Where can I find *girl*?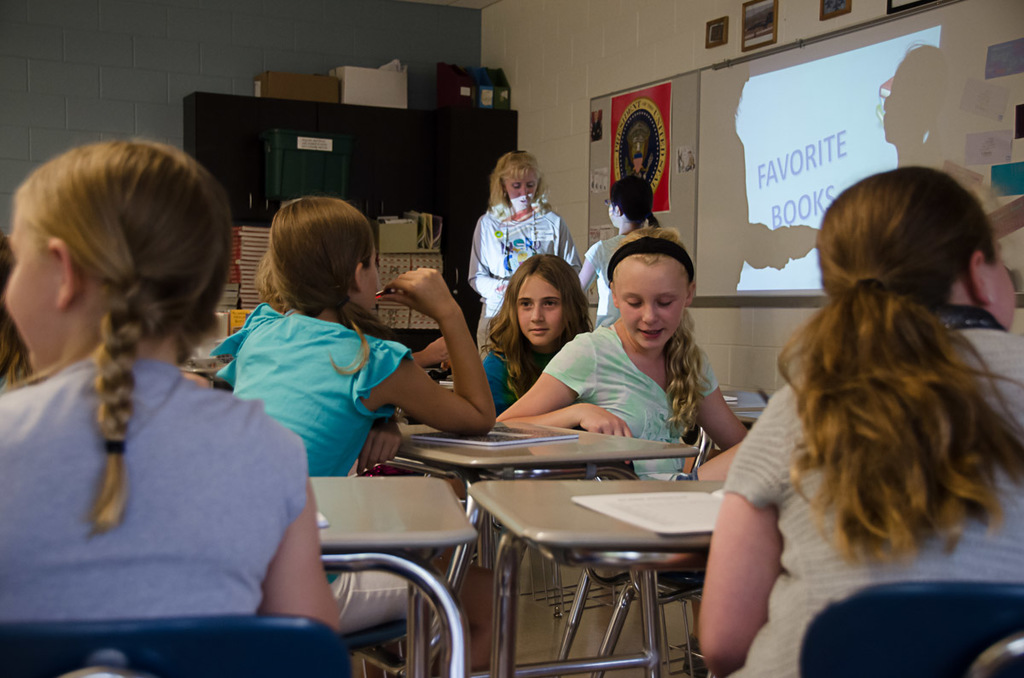
You can find it at <box>690,165,1023,677</box>.
